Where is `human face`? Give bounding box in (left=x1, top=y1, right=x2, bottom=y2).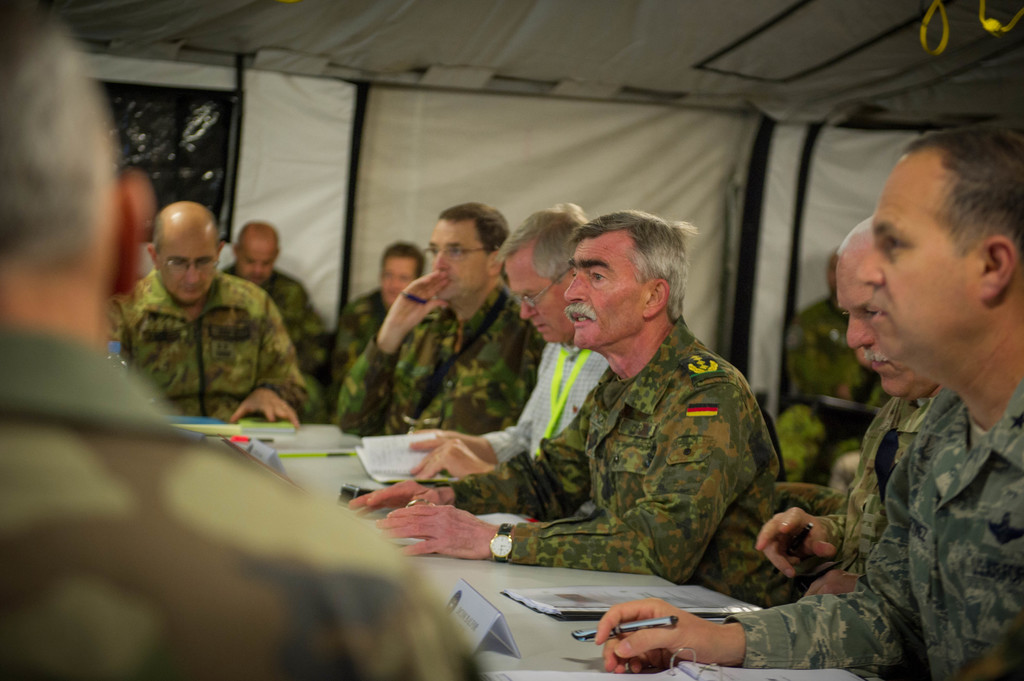
(left=384, top=251, right=419, bottom=305).
